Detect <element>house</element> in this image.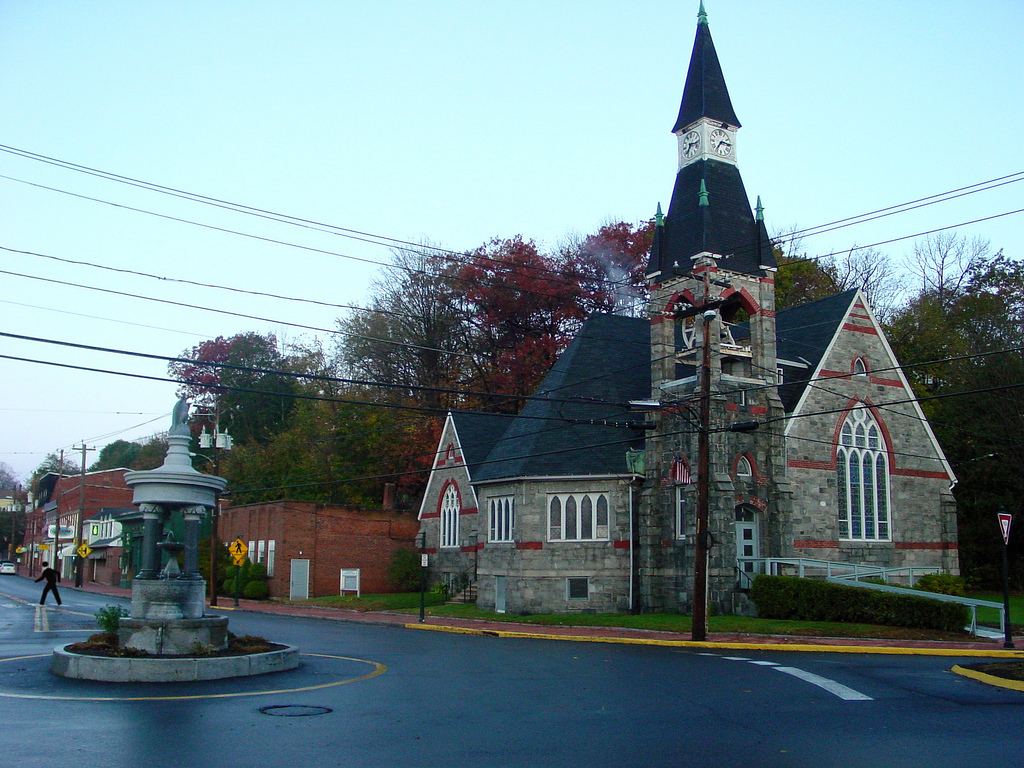
Detection: BBox(213, 496, 421, 590).
